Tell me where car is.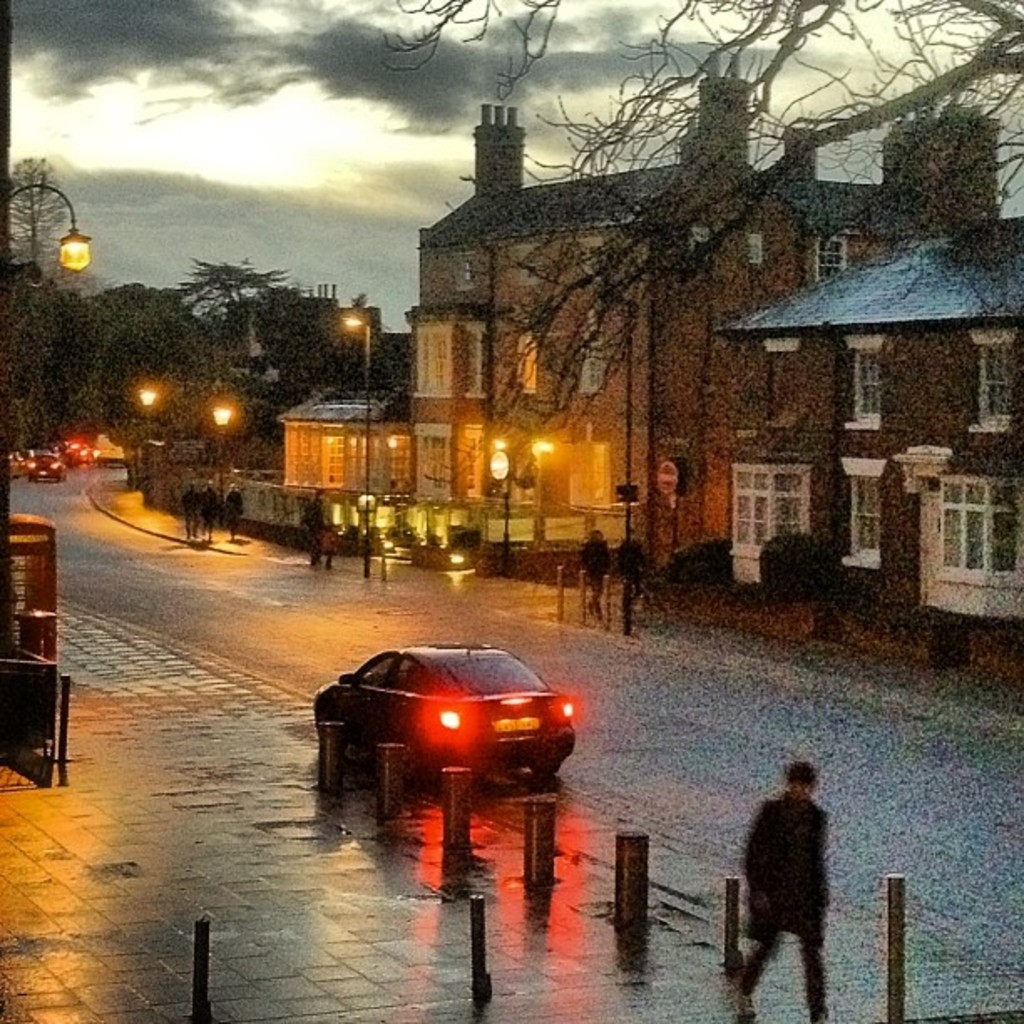
car is at [89, 427, 124, 460].
